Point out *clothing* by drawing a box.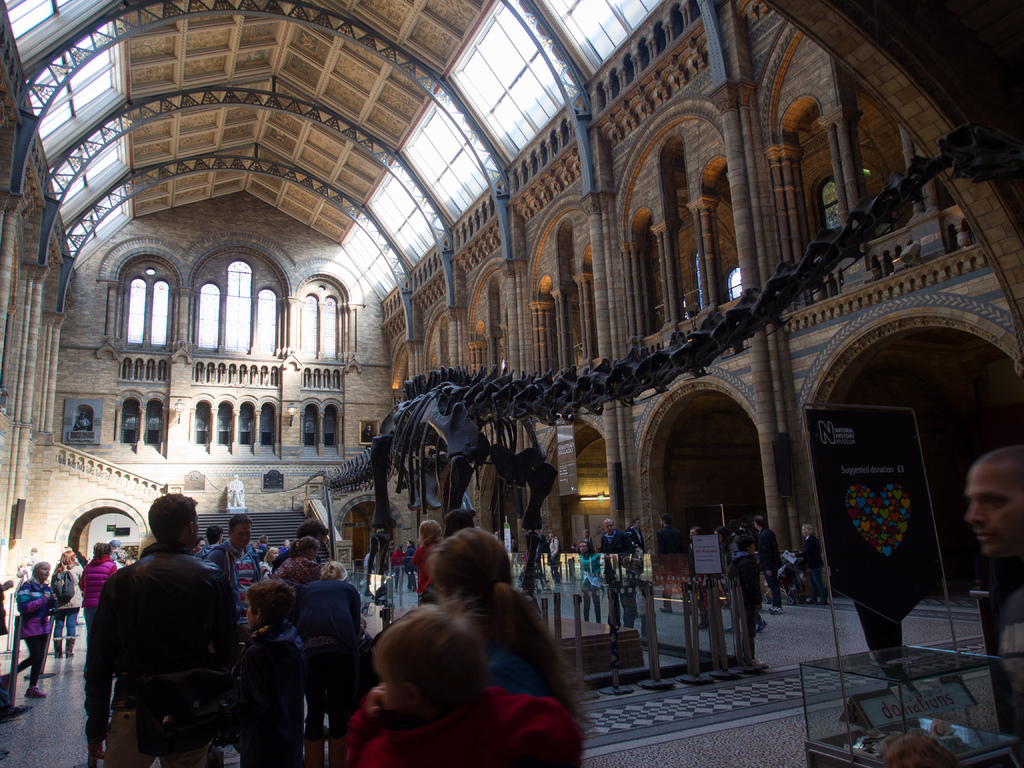
(left=366, top=691, right=582, bottom=767).
